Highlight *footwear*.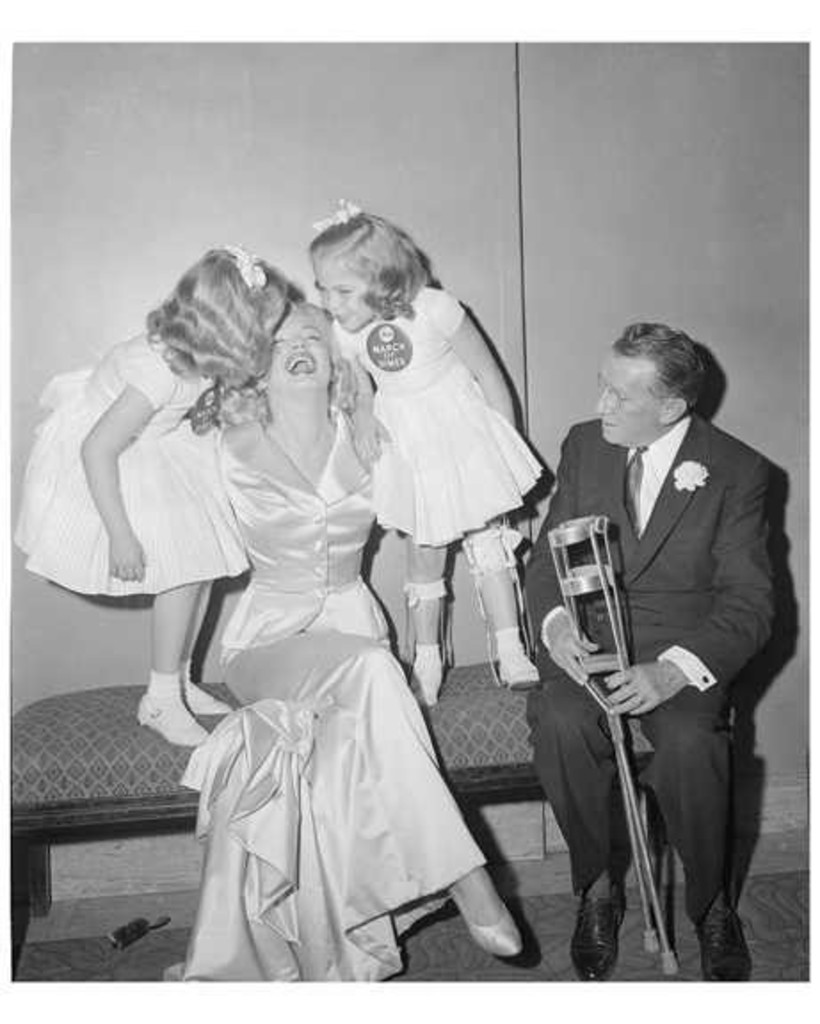
Highlighted region: [left=692, top=898, right=744, bottom=987].
